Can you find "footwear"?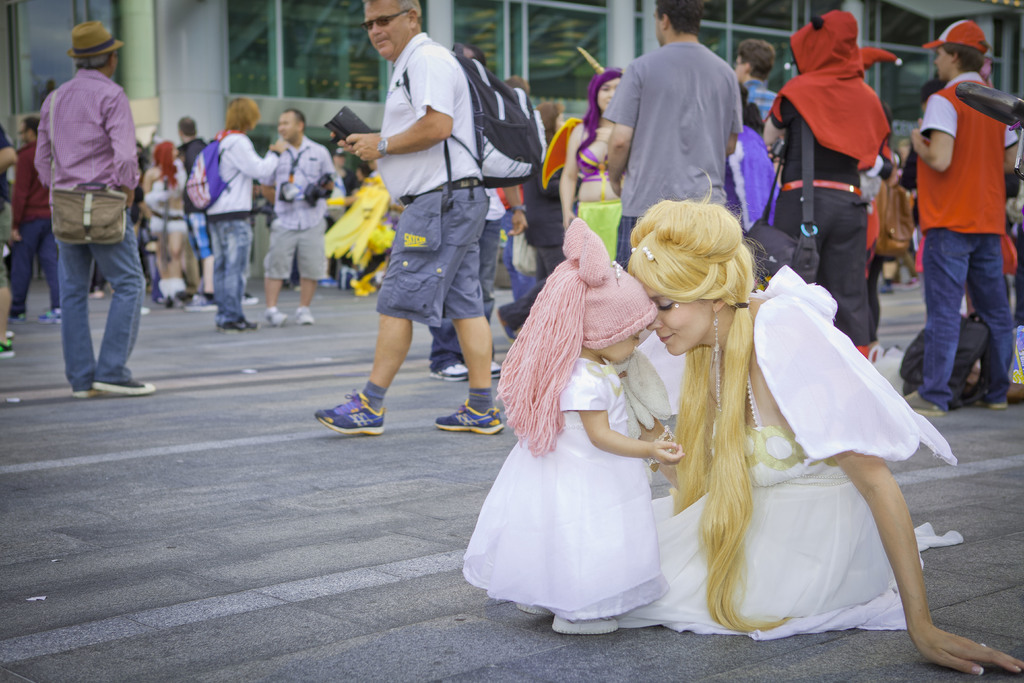
Yes, bounding box: bbox(6, 315, 27, 326).
